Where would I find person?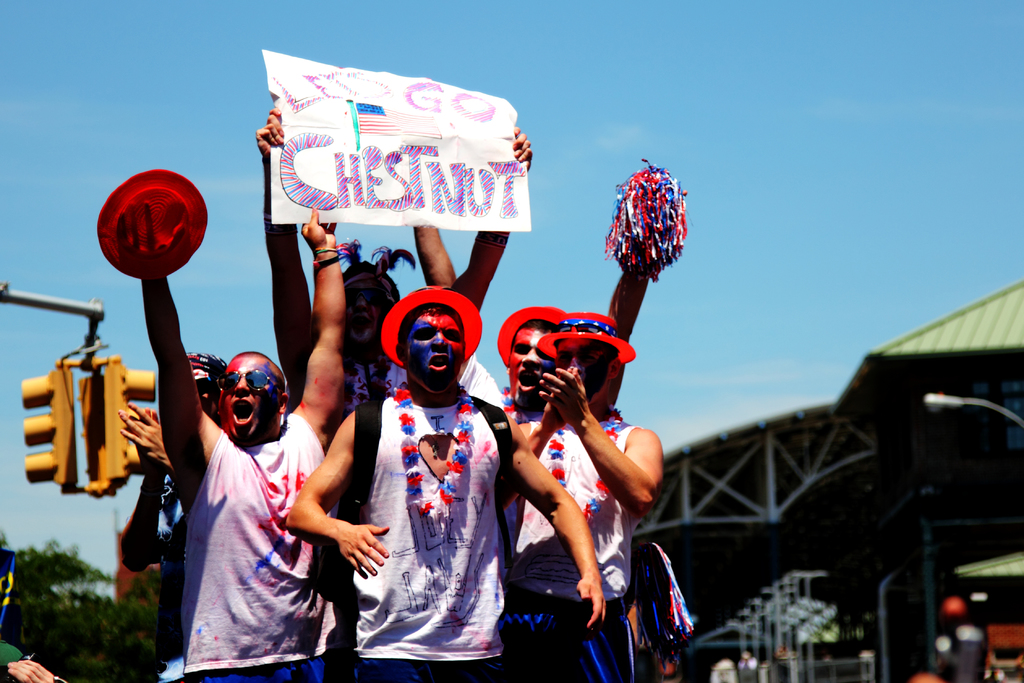
At 500:313:661:682.
